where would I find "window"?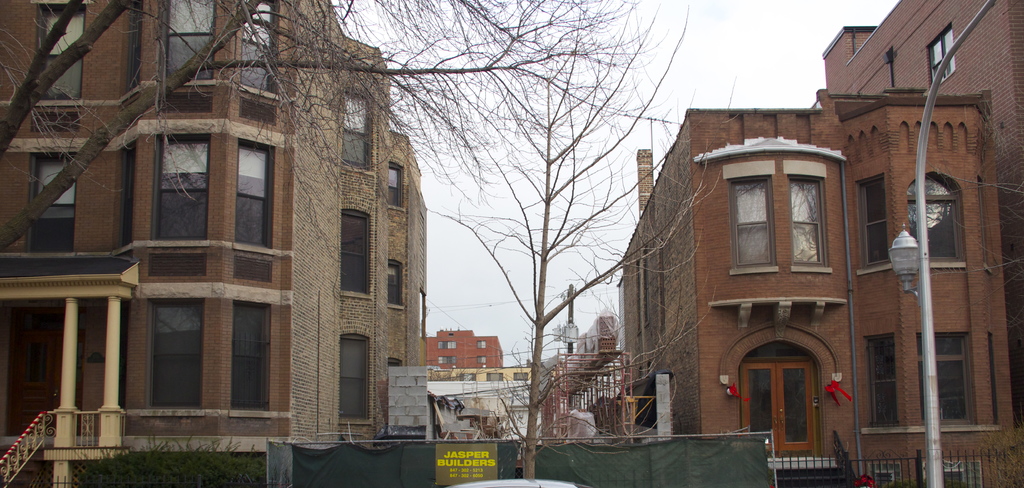
At detection(919, 329, 974, 425).
